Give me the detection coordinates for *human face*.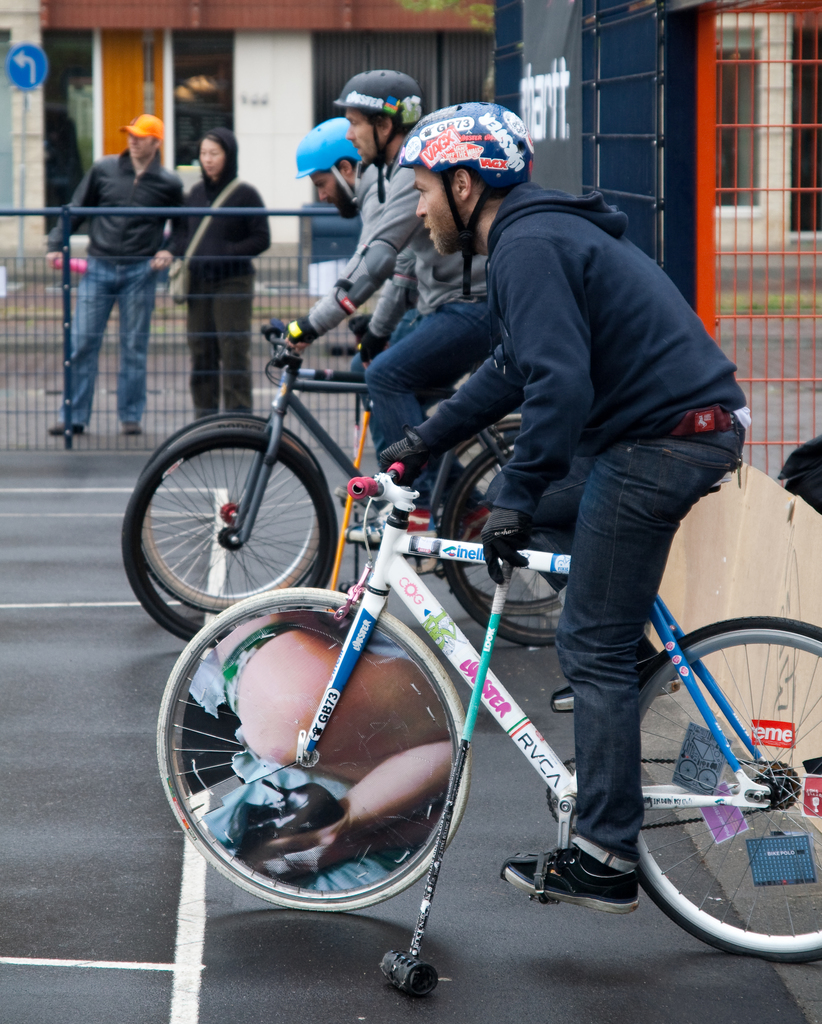
box(301, 168, 351, 204).
